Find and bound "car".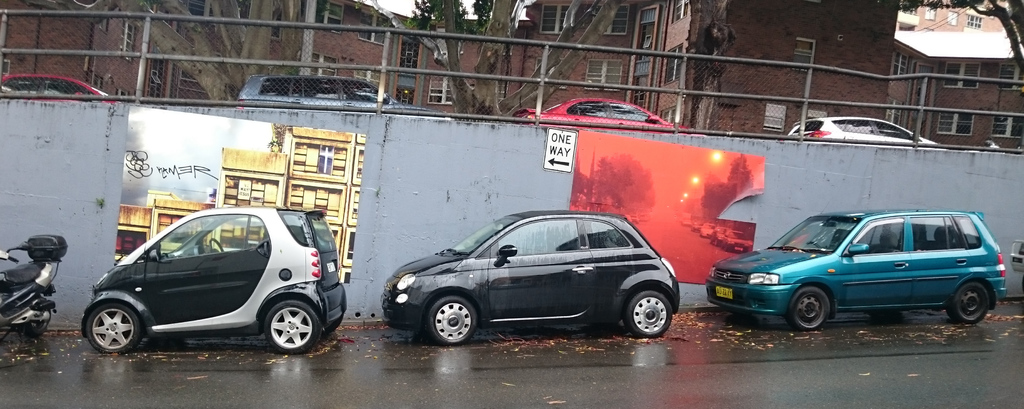
Bound: x1=787, y1=119, x2=938, y2=142.
